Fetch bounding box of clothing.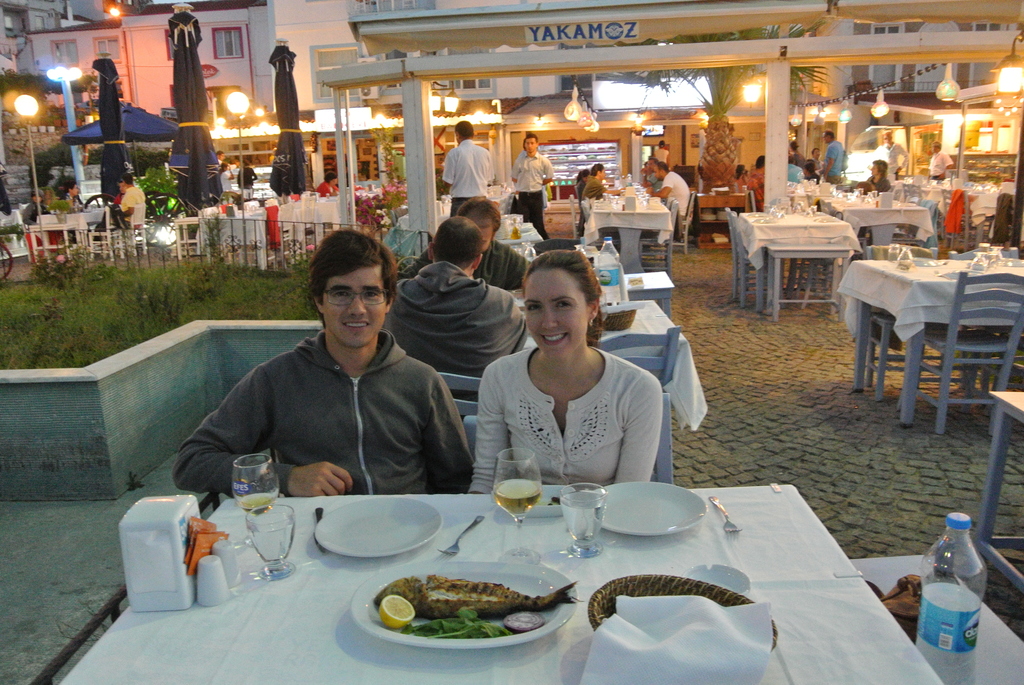
Bbox: [644,171,664,193].
